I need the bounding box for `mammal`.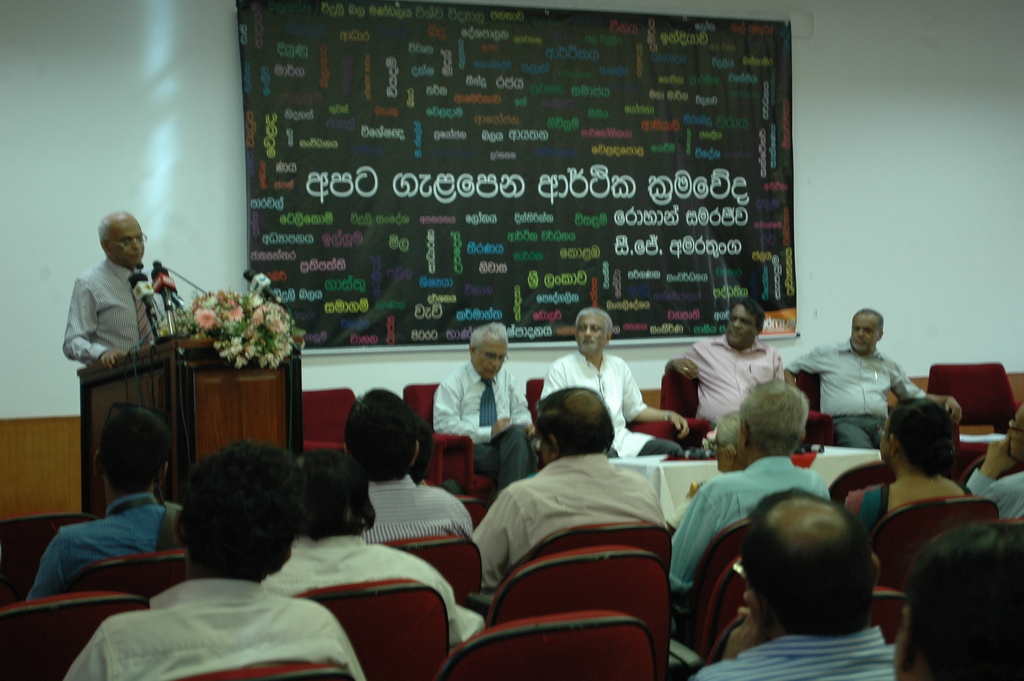
Here it is: rect(963, 395, 1023, 527).
